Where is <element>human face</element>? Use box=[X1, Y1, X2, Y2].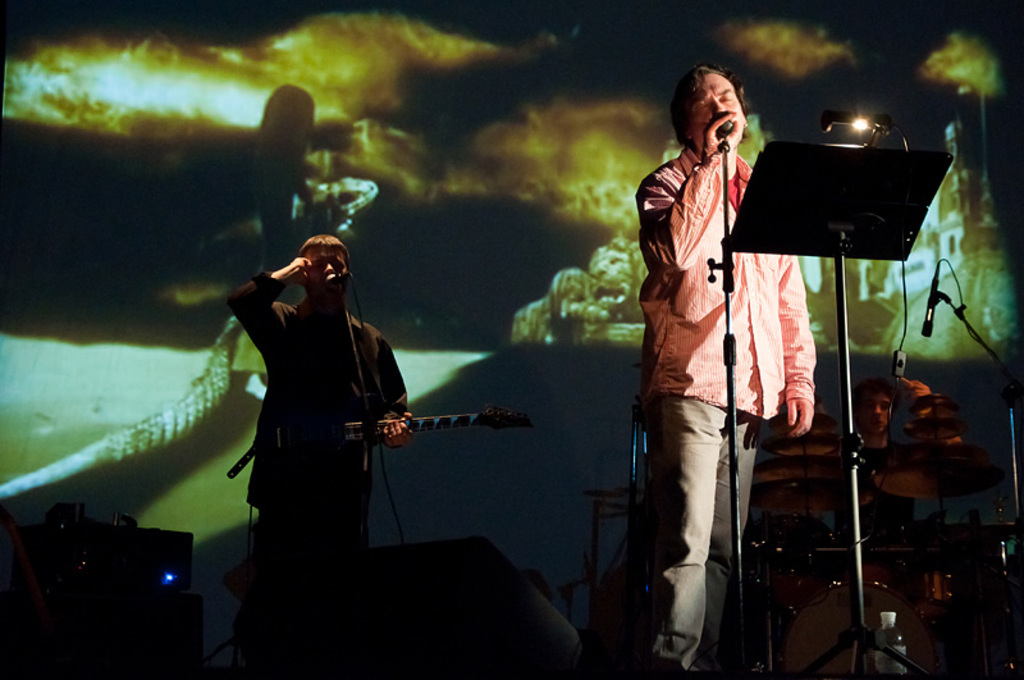
box=[303, 248, 348, 295].
